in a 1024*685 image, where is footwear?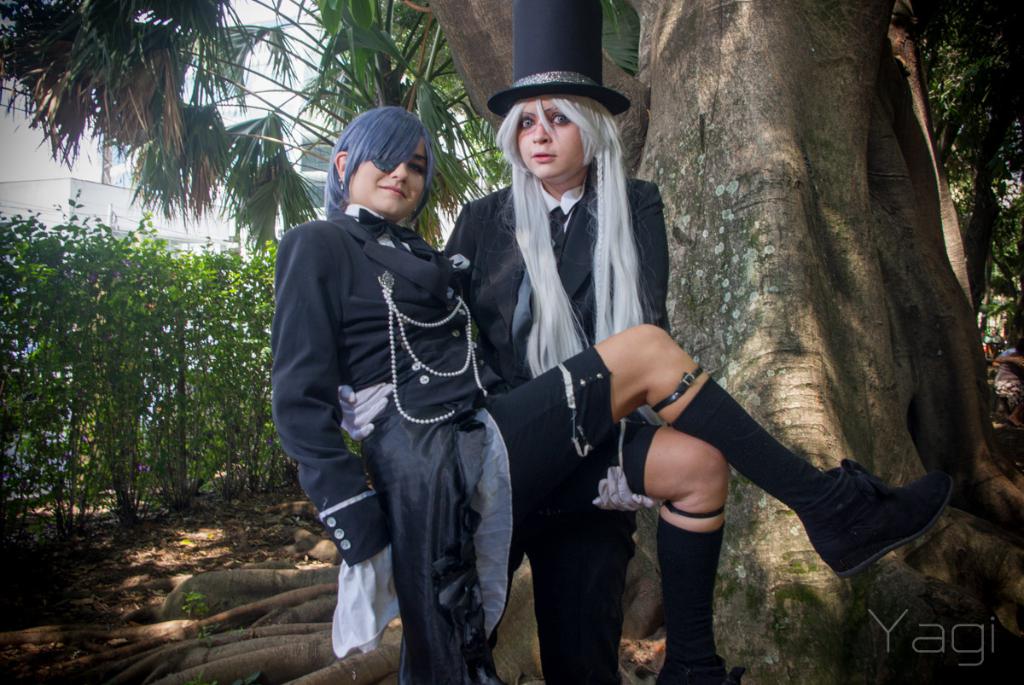
detection(648, 649, 748, 684).
